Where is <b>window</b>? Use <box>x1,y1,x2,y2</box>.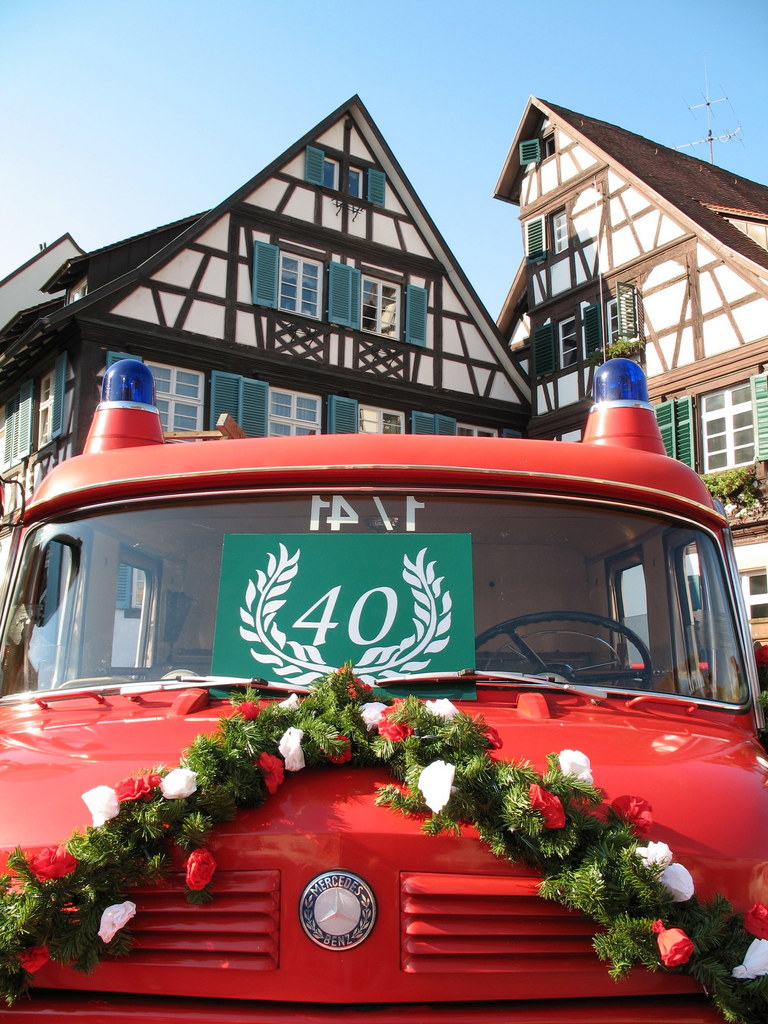
<box>143,363,203,443</box>.
